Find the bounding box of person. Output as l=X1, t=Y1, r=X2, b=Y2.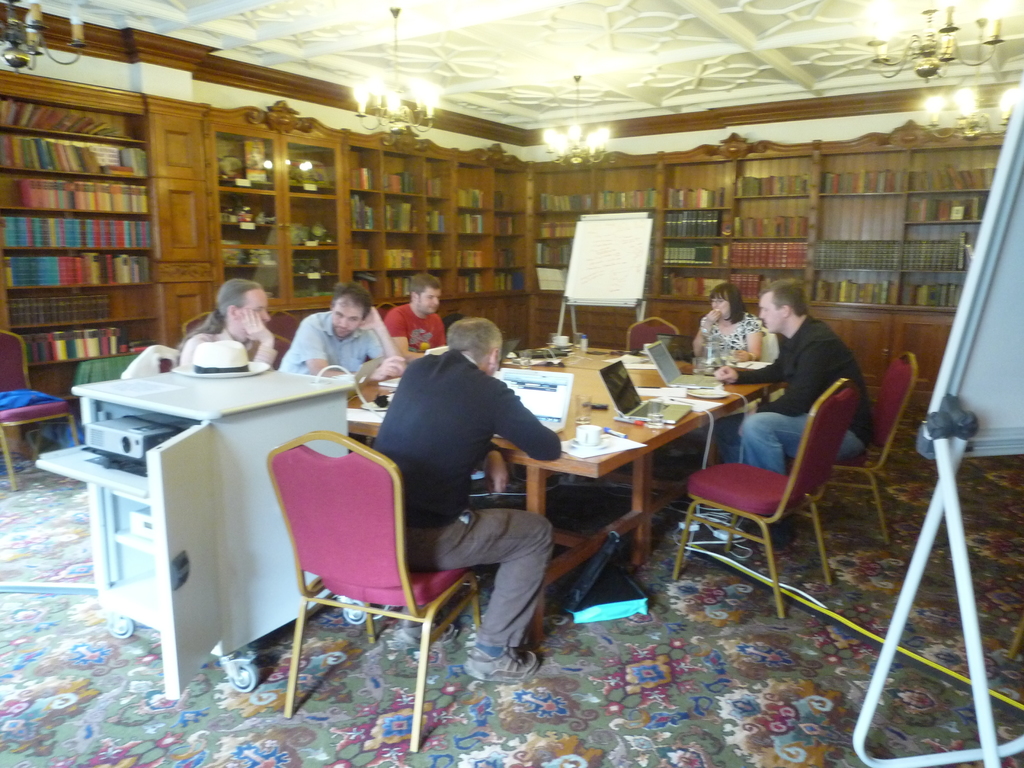
l=691, t=276, r=767, b=363.
